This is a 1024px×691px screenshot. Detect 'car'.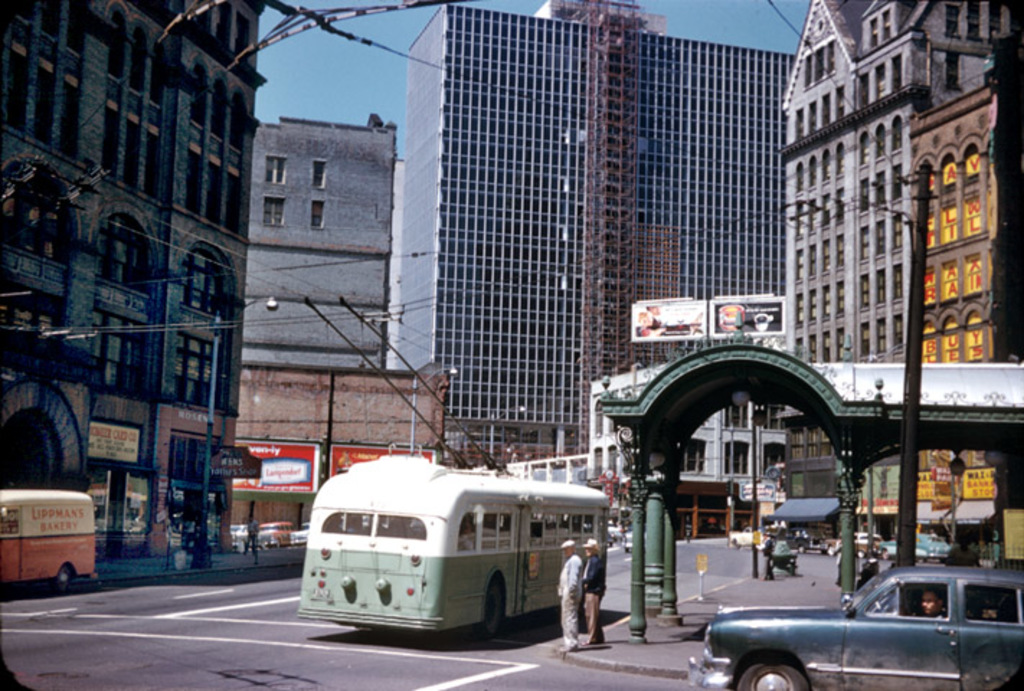
box=[724, 524, 756, 547].
